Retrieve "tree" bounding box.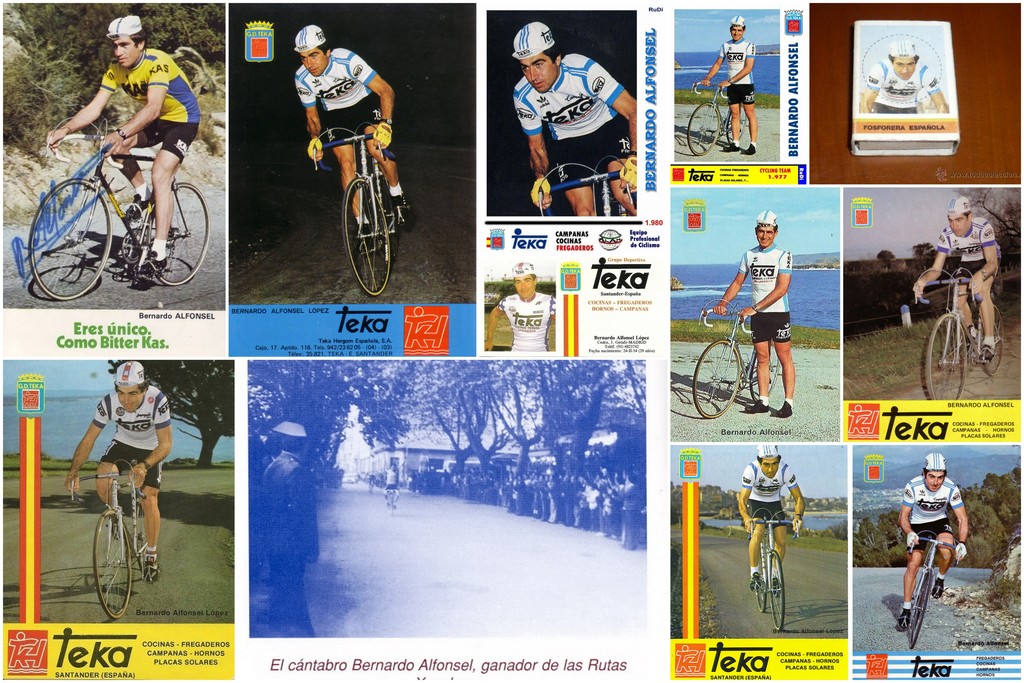
Bounding box: detection(877, 247, 900, 270).
